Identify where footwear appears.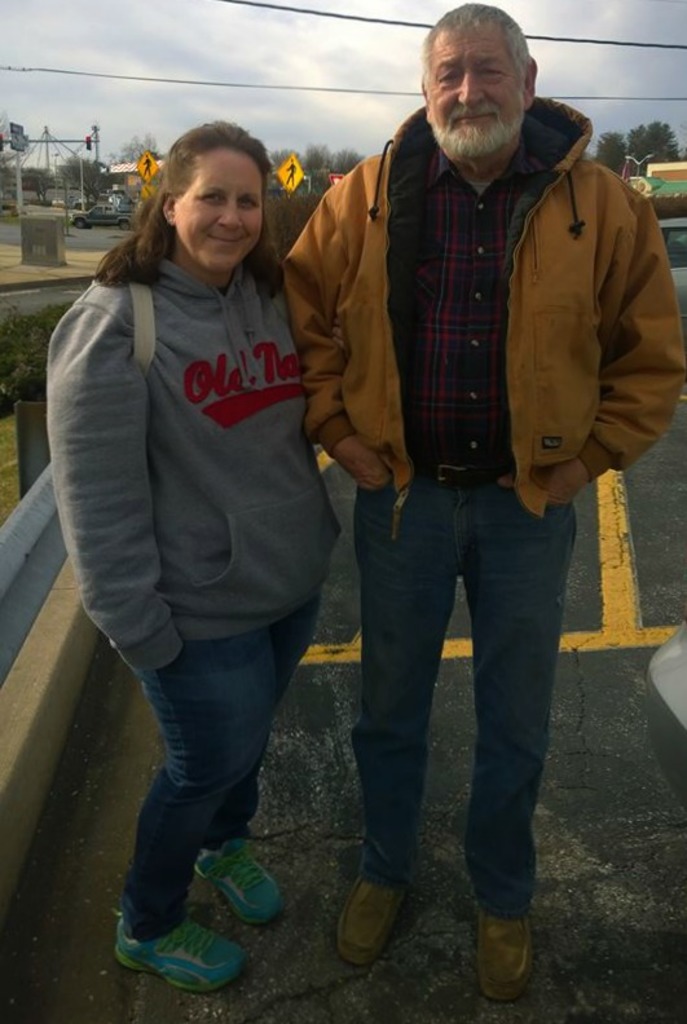
Appears at (x1=333, y1=877, x2=405, y2=963).
